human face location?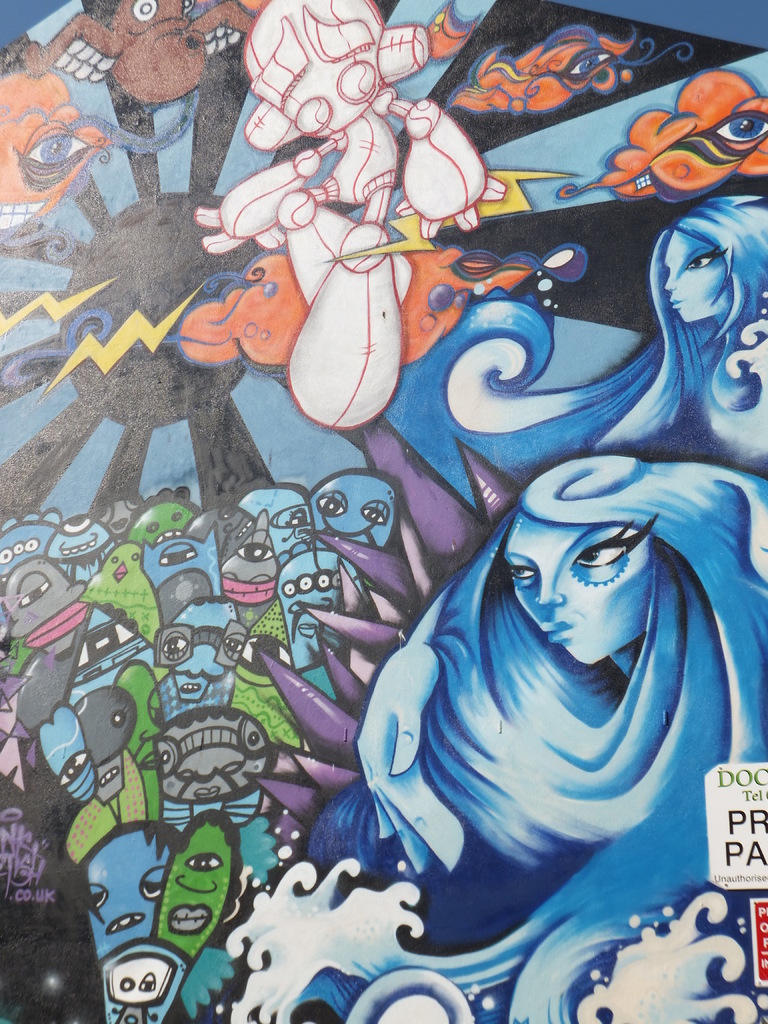
506,511,650,666
